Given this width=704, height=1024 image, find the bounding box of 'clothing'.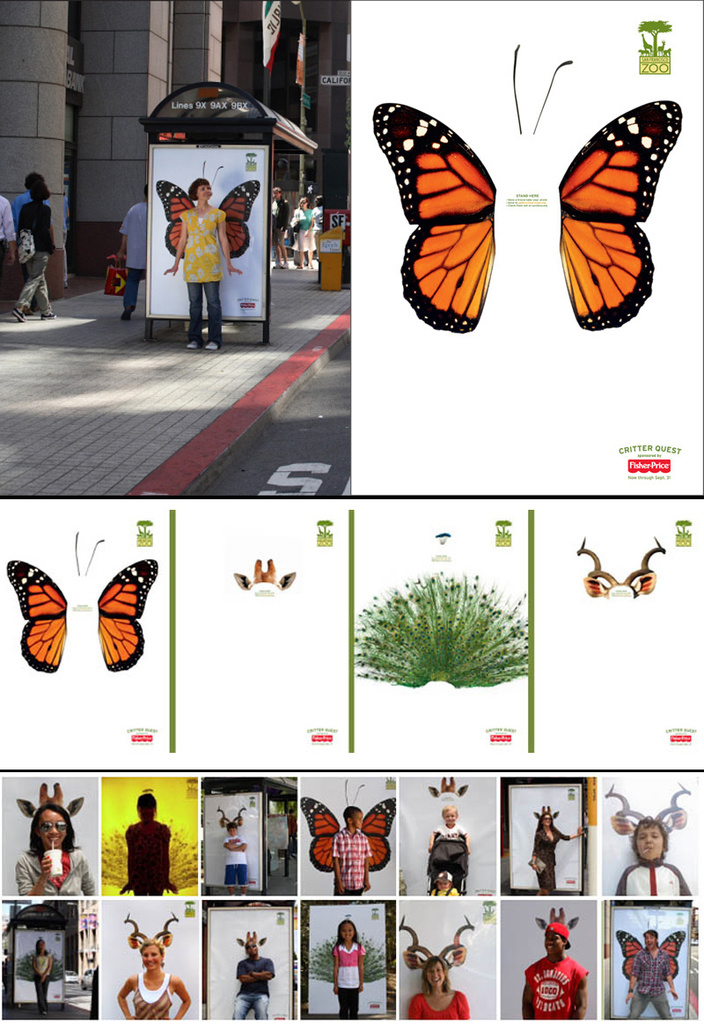
{"x1": 223, "y1": 831, "x2": 249, "y2": 885}.
